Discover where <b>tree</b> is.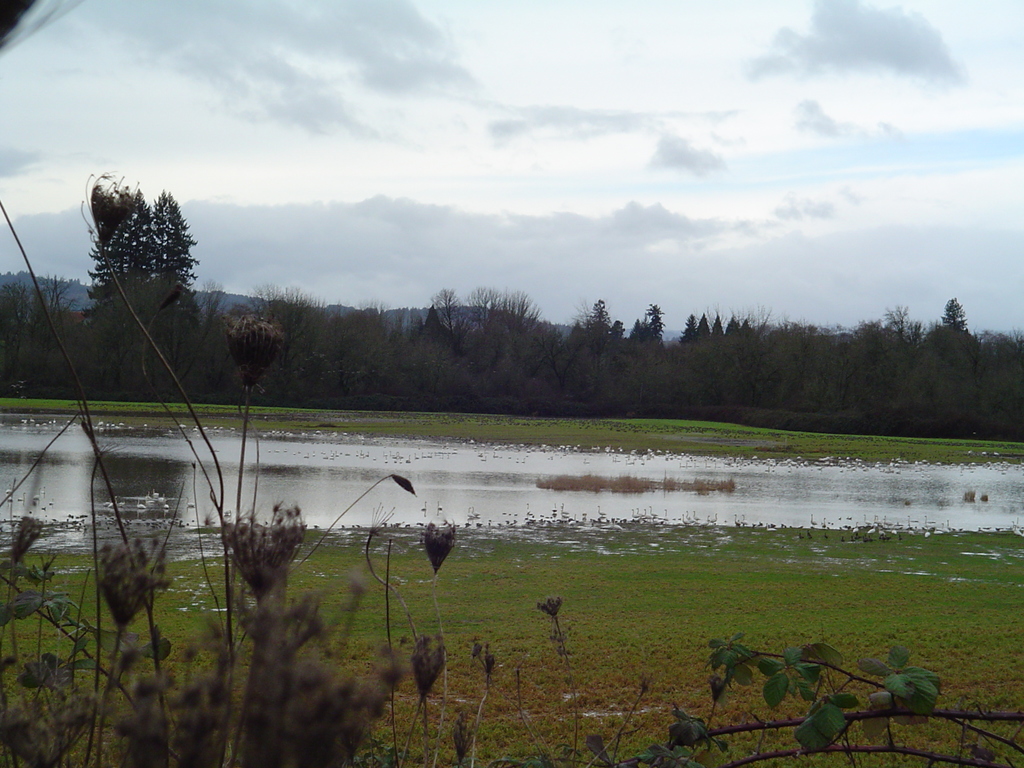
Discovered at bbox(231, 281, 342, 409).
